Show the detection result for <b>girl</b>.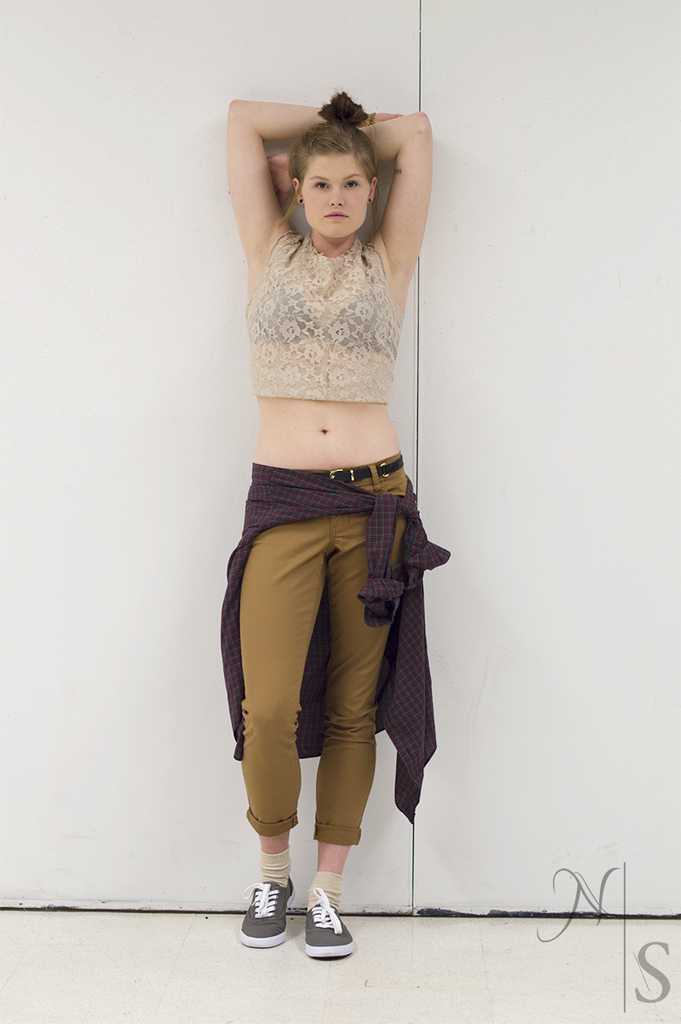
Rect(190, 44, 468, 959).
